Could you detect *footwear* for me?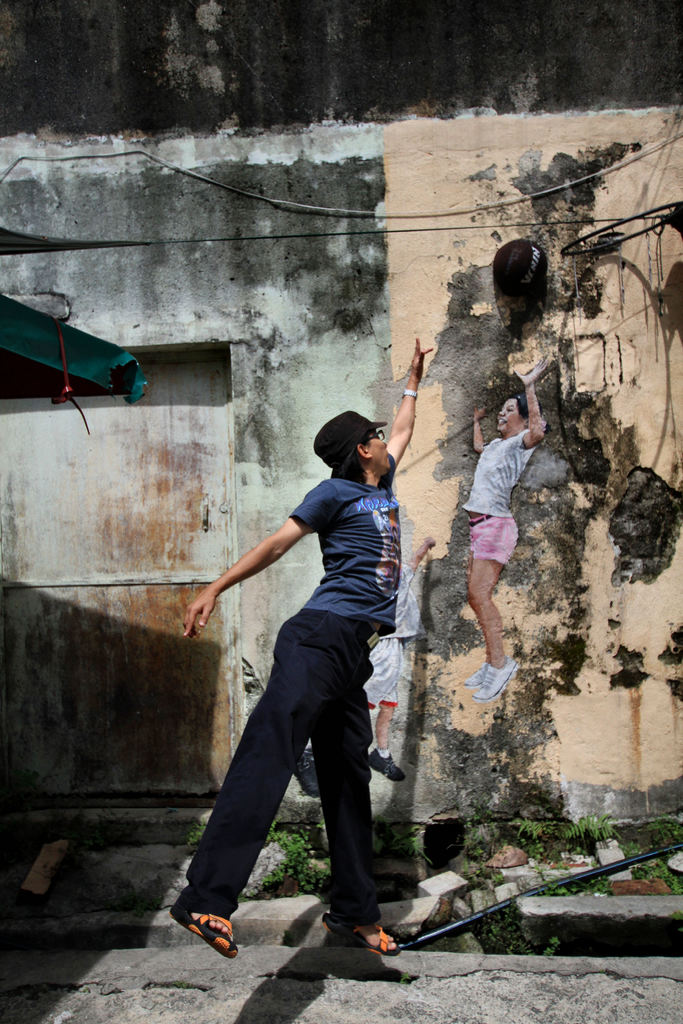
Detection result: locate(318, 920, 401, 961).
